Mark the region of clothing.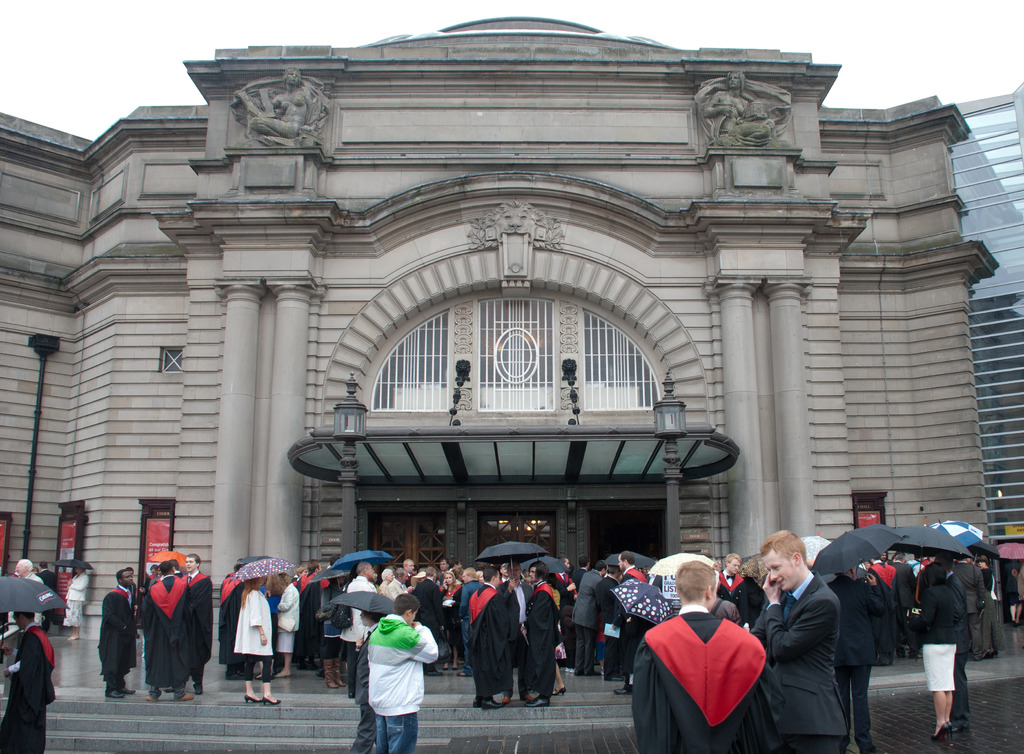
Region: <box>24,572,44,580</box>.
